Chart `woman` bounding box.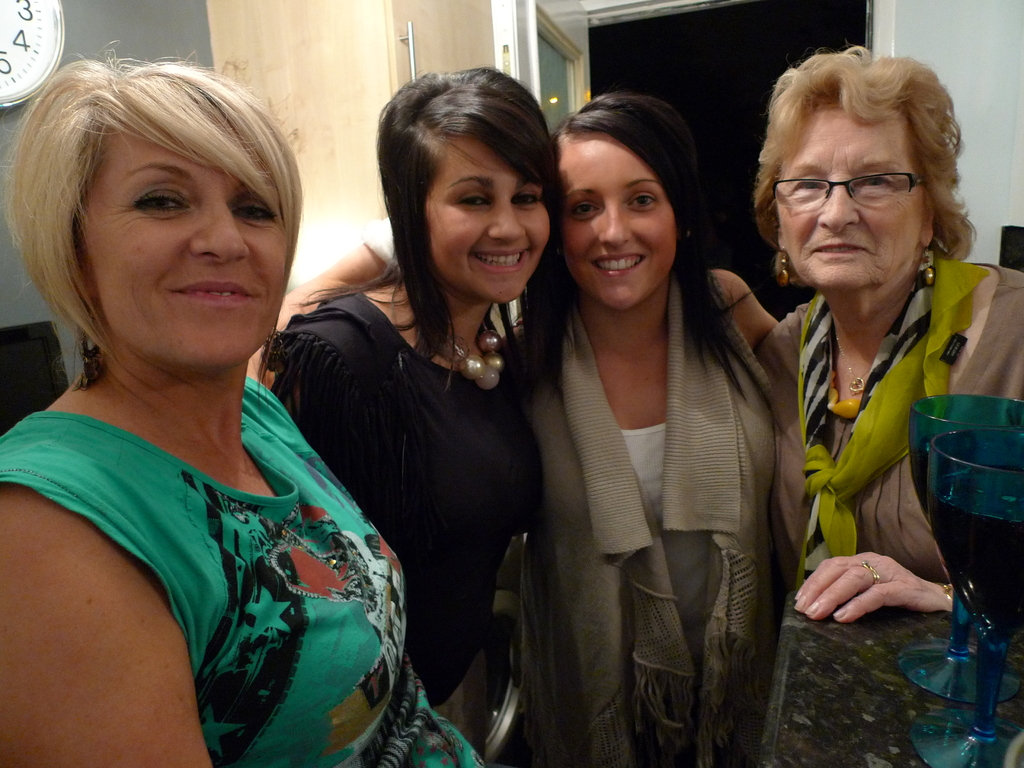
Charted: <box>707,38,1023,767</box>.
